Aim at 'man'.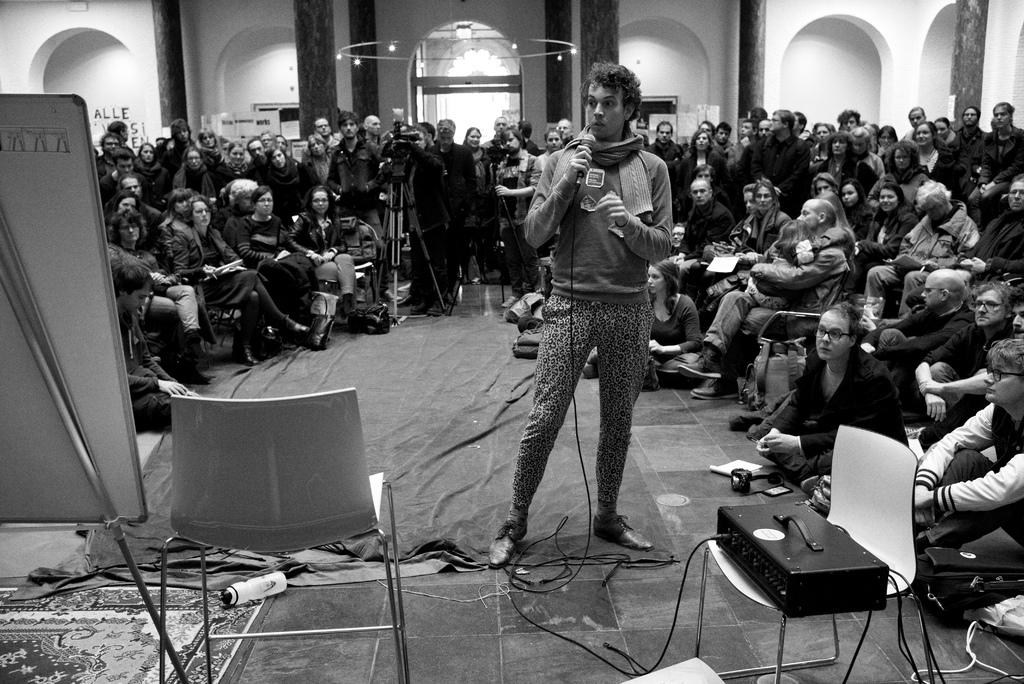
Aimed at 164,117,192,171.
